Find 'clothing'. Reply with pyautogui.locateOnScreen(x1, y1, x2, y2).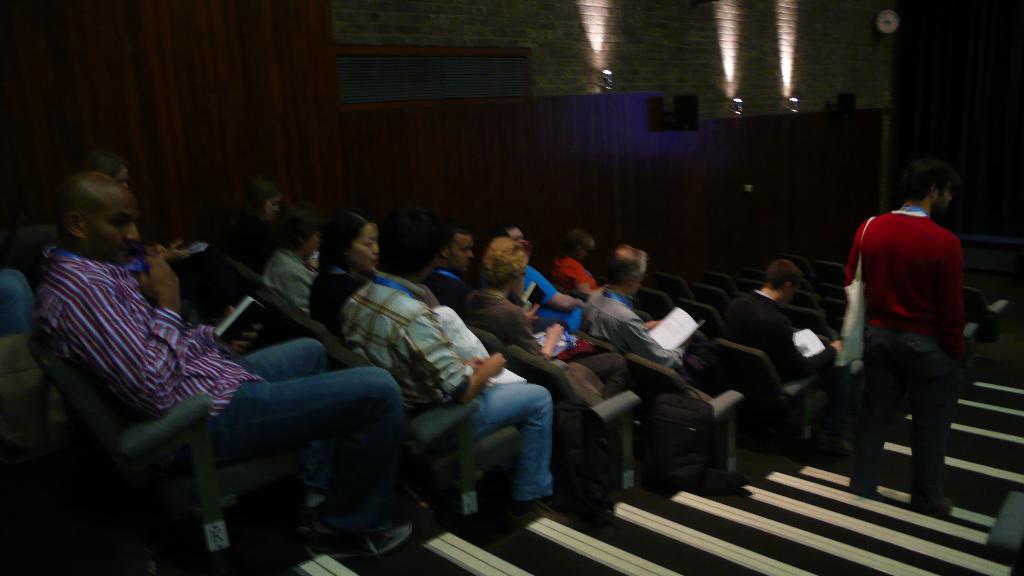
pyautogui.locateOnScreen(337, 268, 572, 515).
